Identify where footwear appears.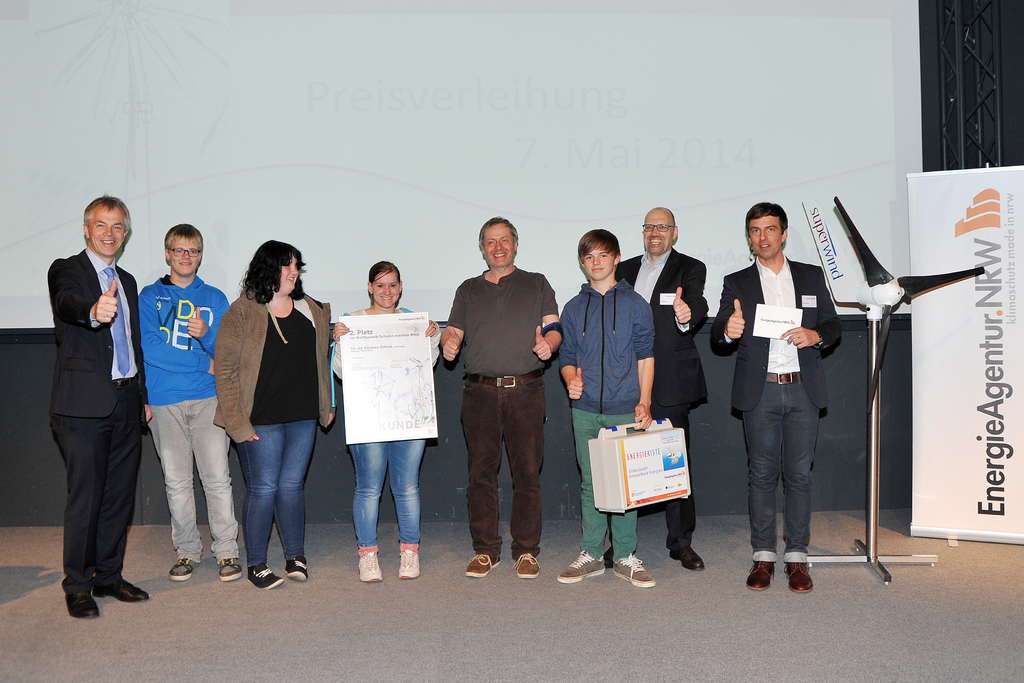
Appears at (left=671, top=546, right=708, bottom=572).
